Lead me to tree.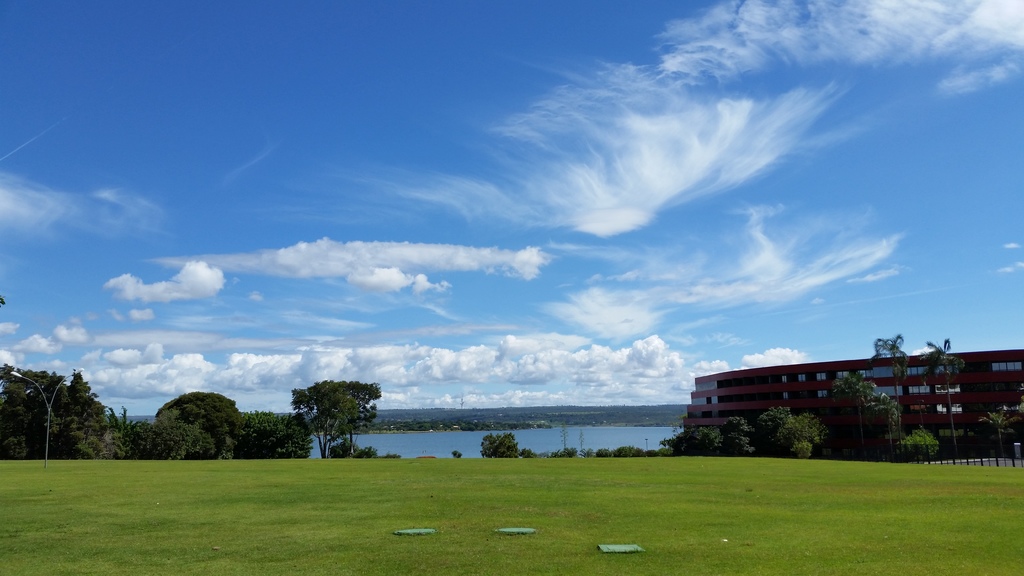
Lead to 489:428:520:462.
